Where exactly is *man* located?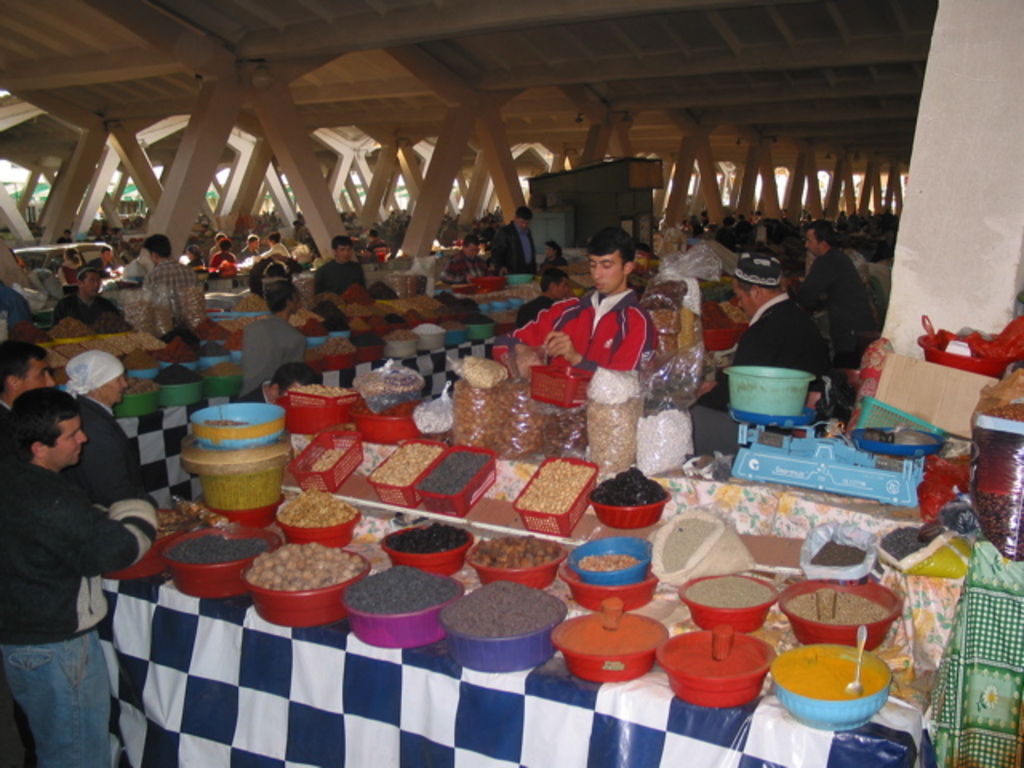
Its bounding box is x1=139 y1=234 x2=202 y2=293.
